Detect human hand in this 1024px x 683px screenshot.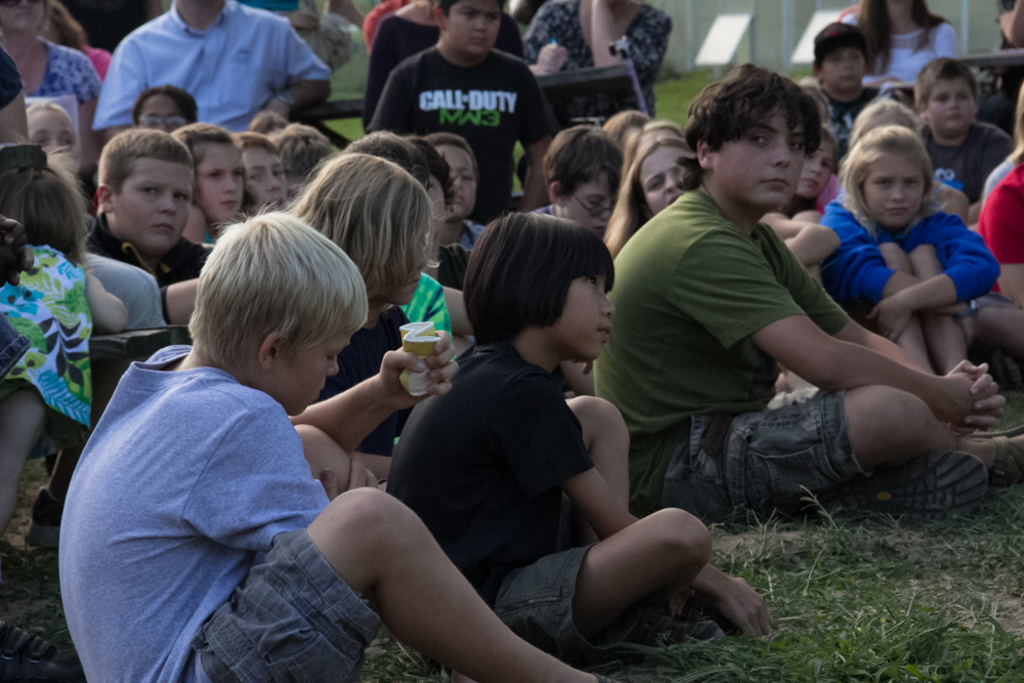
Detection: 666/587/697/624.
